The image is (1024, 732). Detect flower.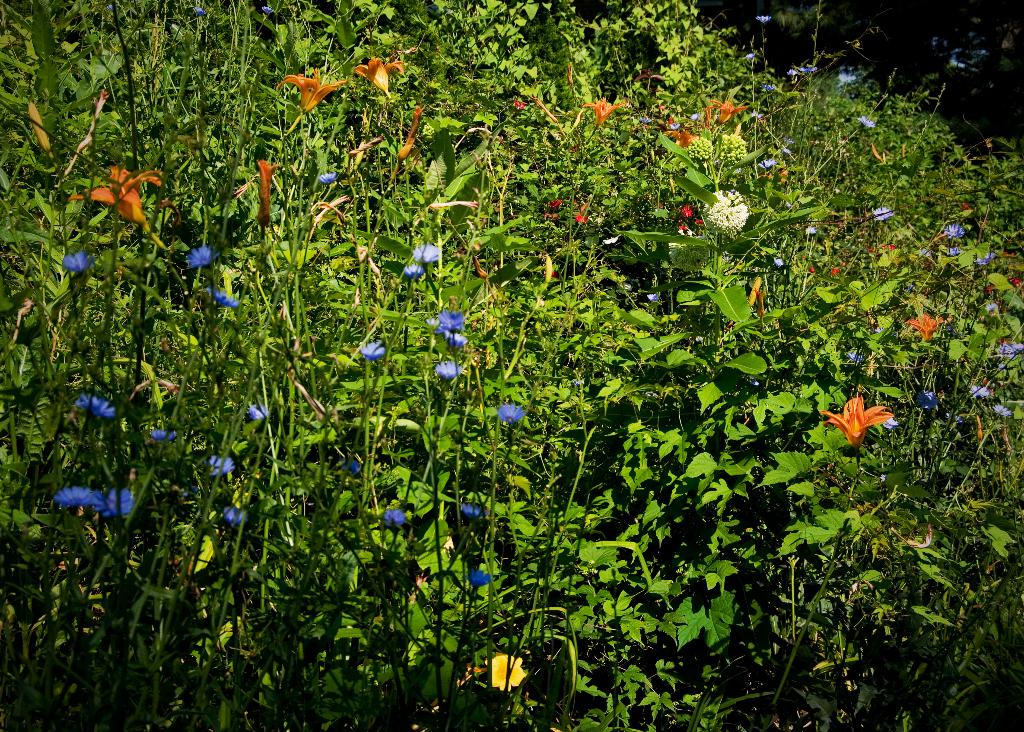
Detection: [left=48, top=484, right=94, bottom=509].
